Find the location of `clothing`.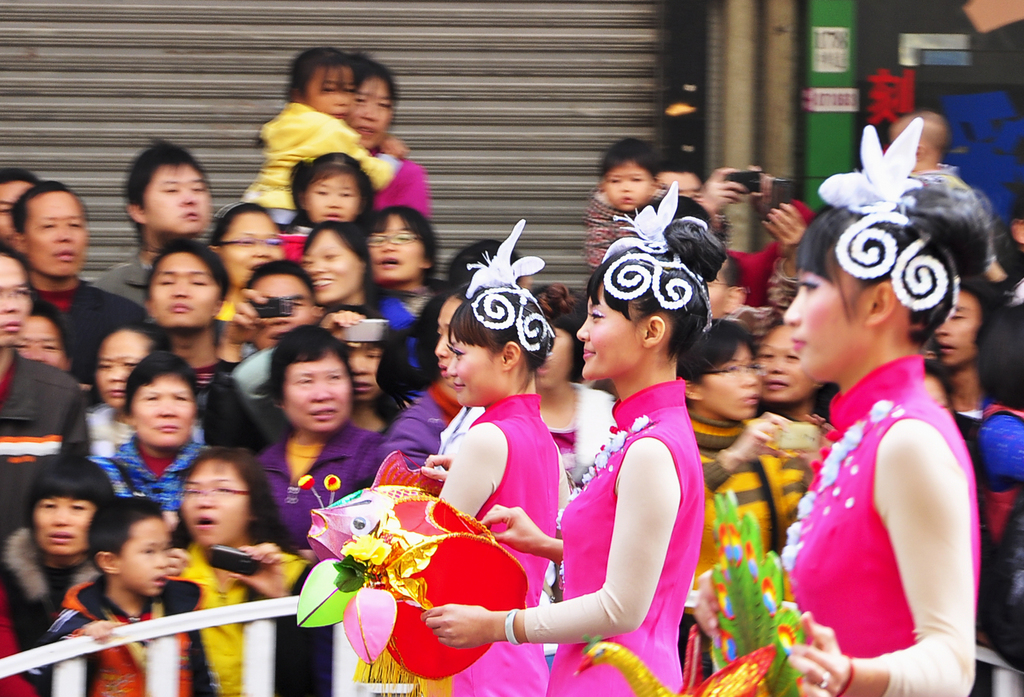
Location: [left=947, top=401, right=1023, bottom=593].
